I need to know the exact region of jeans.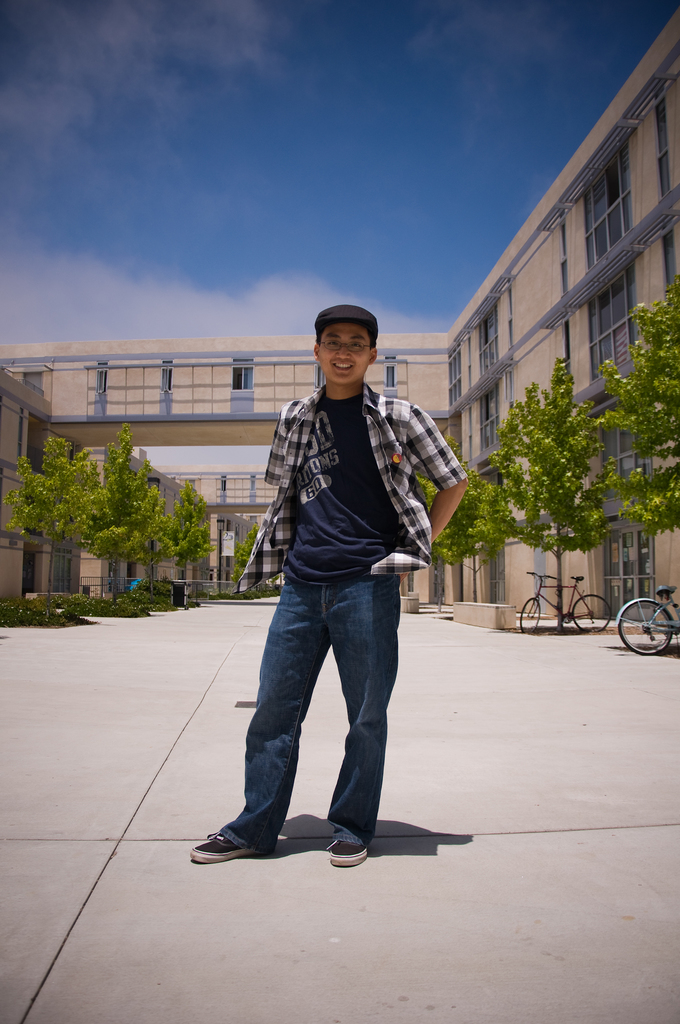
Region: 216 572 419 872.
